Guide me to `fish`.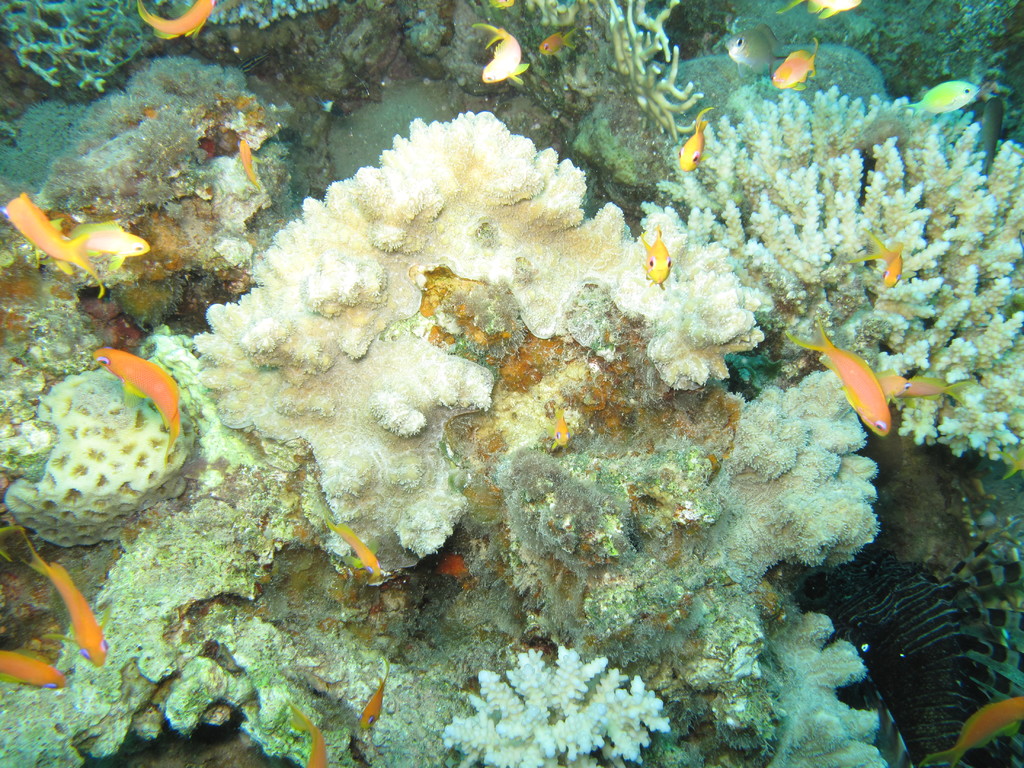
Guidance: [x1=4, y1=192, x2=104, y2=300].
